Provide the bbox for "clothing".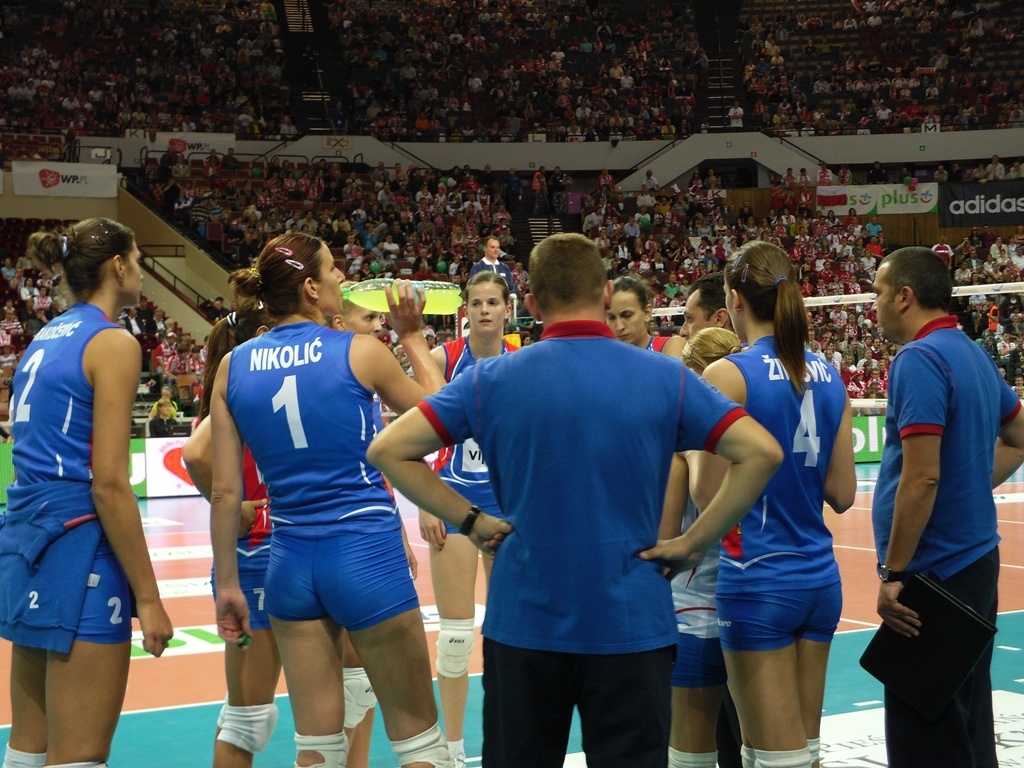
<bbox>219, 322, 420, 629</bbox>.
